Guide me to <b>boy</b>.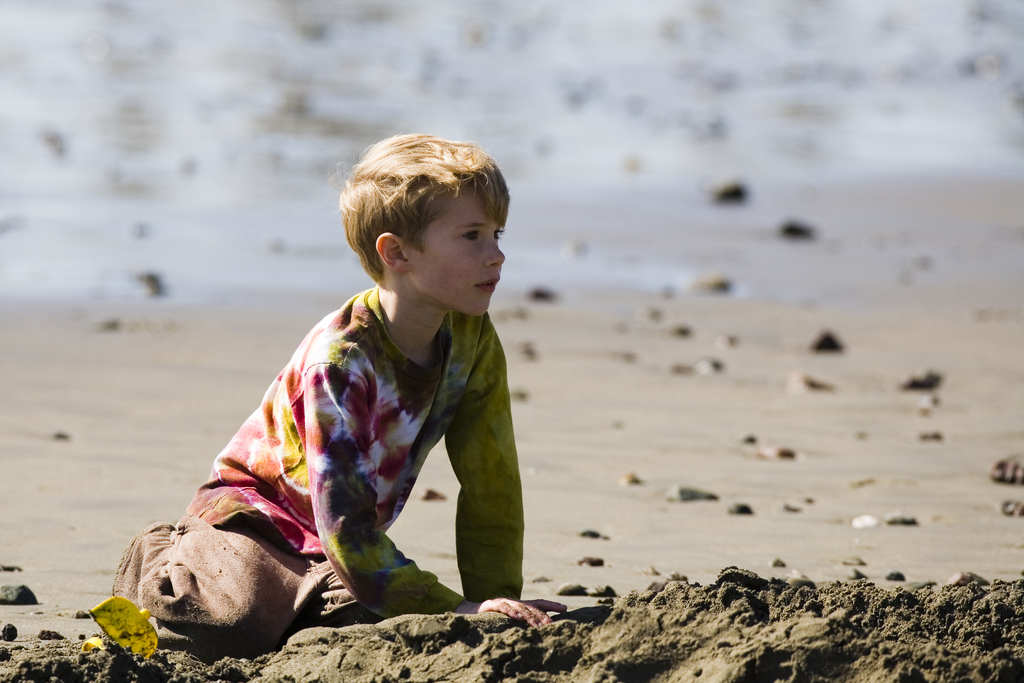
Guidance: [108, 129, 573, 661].
